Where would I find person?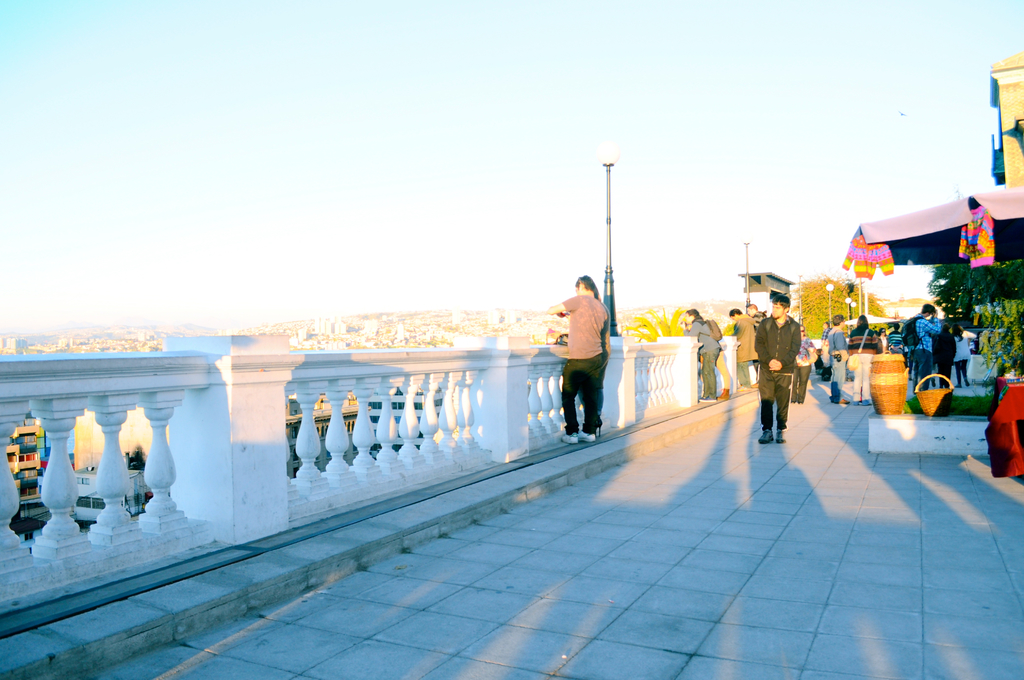
At bbox(827, 313, 848, 404).
